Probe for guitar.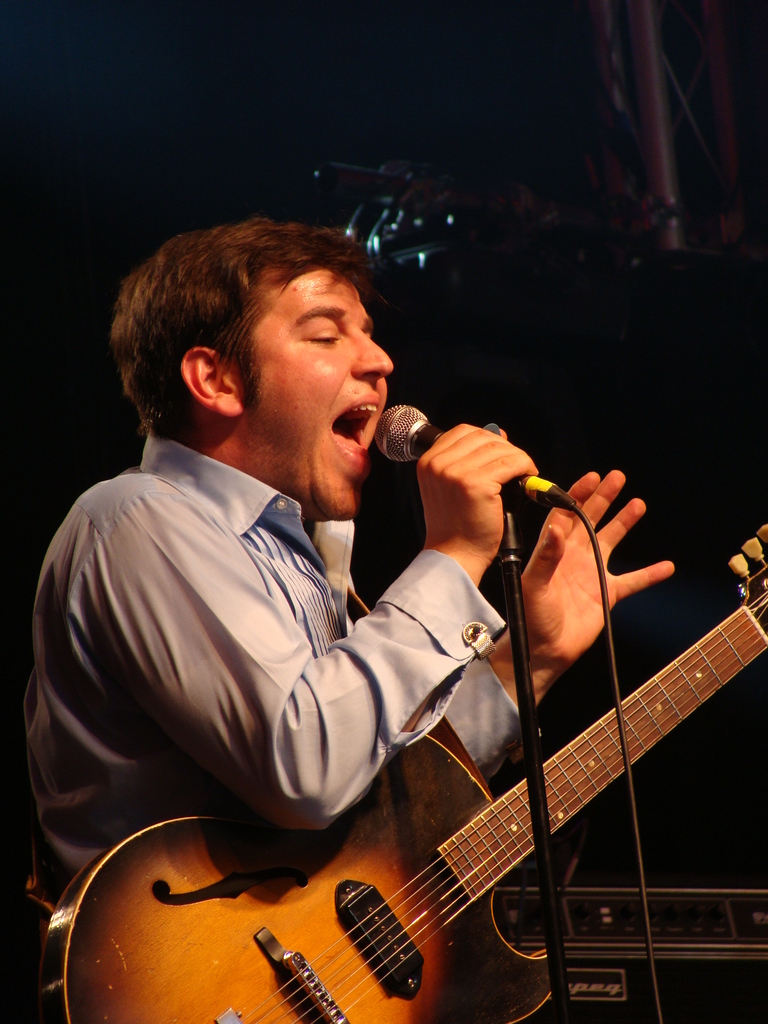
Probe result: box=[42, 523, 767, 1023].
